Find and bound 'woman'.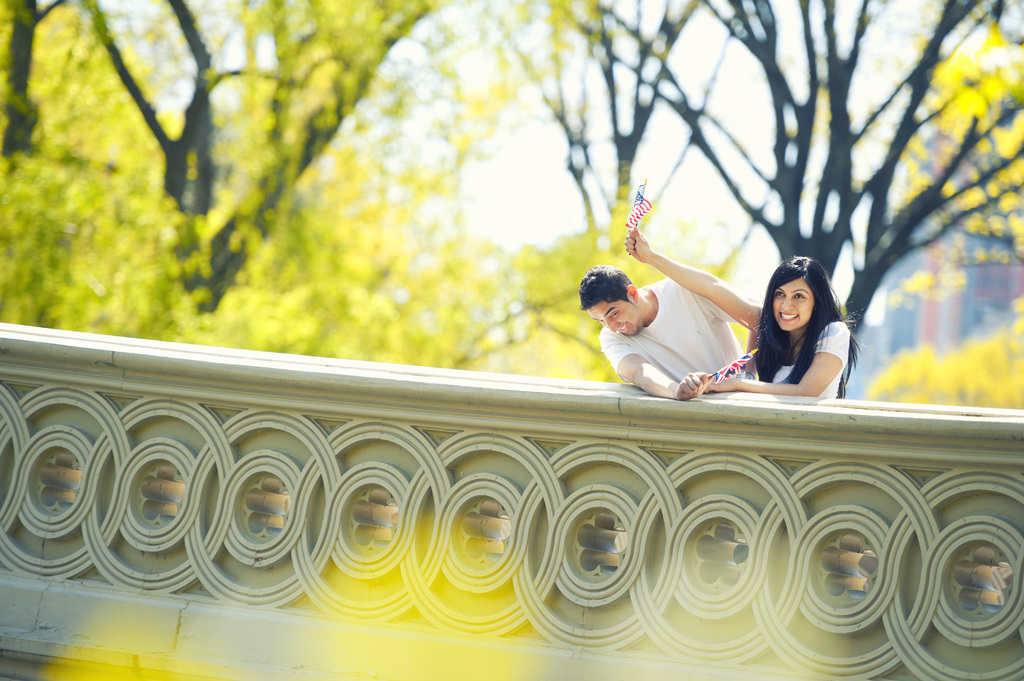
Bound: locate(701, 236, 856, 408).
